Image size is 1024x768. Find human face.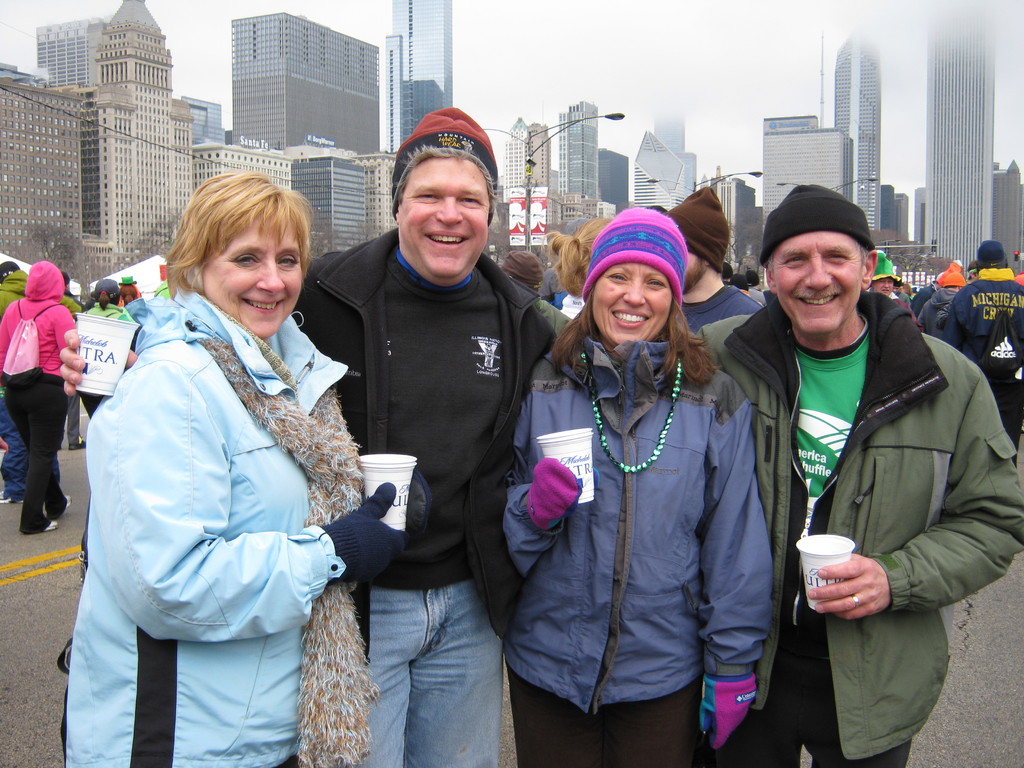
bbox=[589, 265, 671, 348].
